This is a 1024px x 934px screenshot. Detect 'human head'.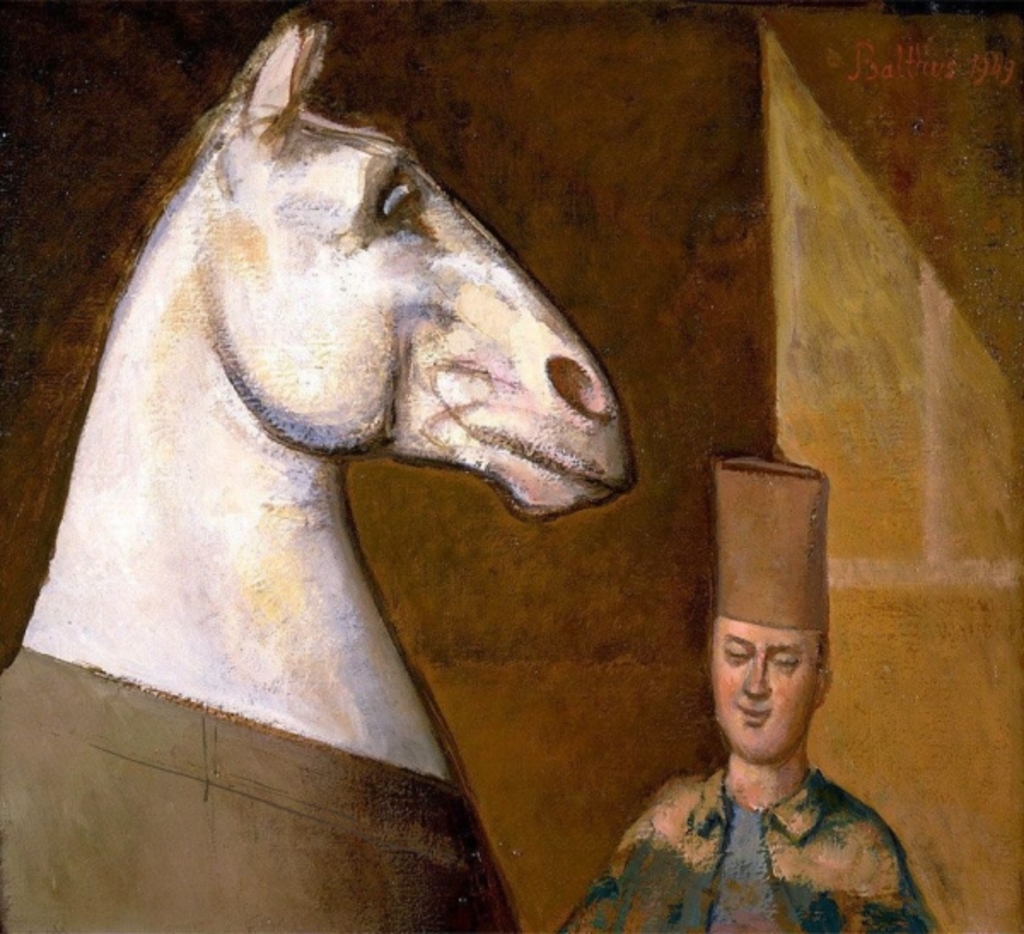
BBox(701, 601, 835, 751).
